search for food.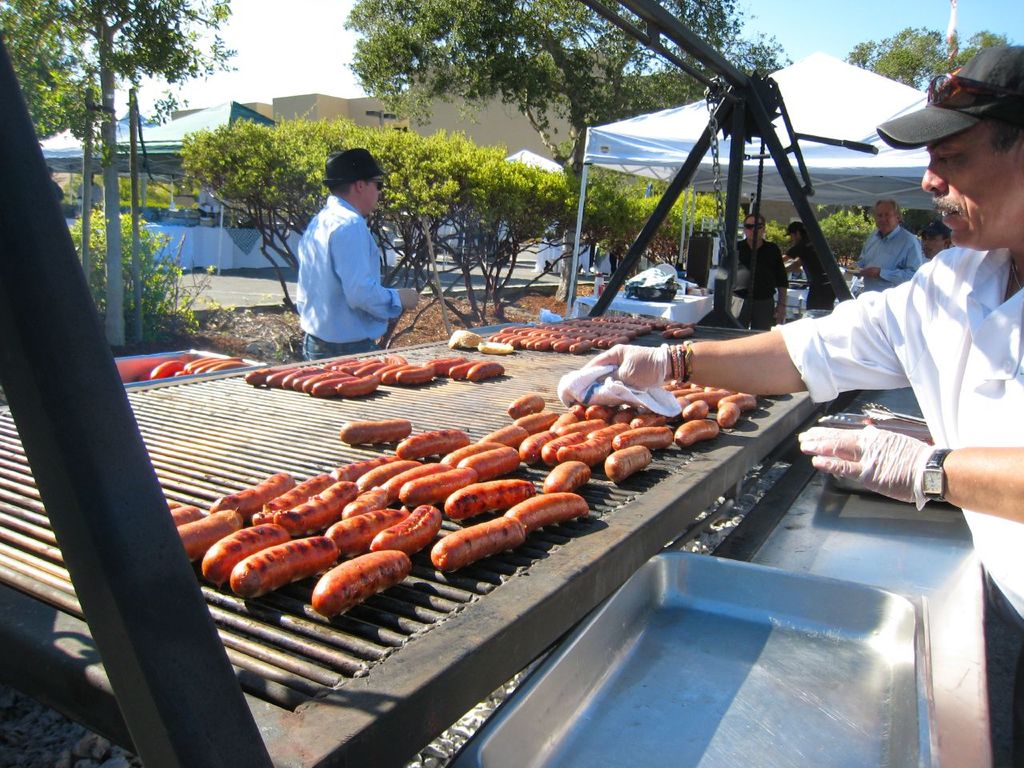
Found at pyautogui.locateOnScreen(442, 478, 536, 518).
